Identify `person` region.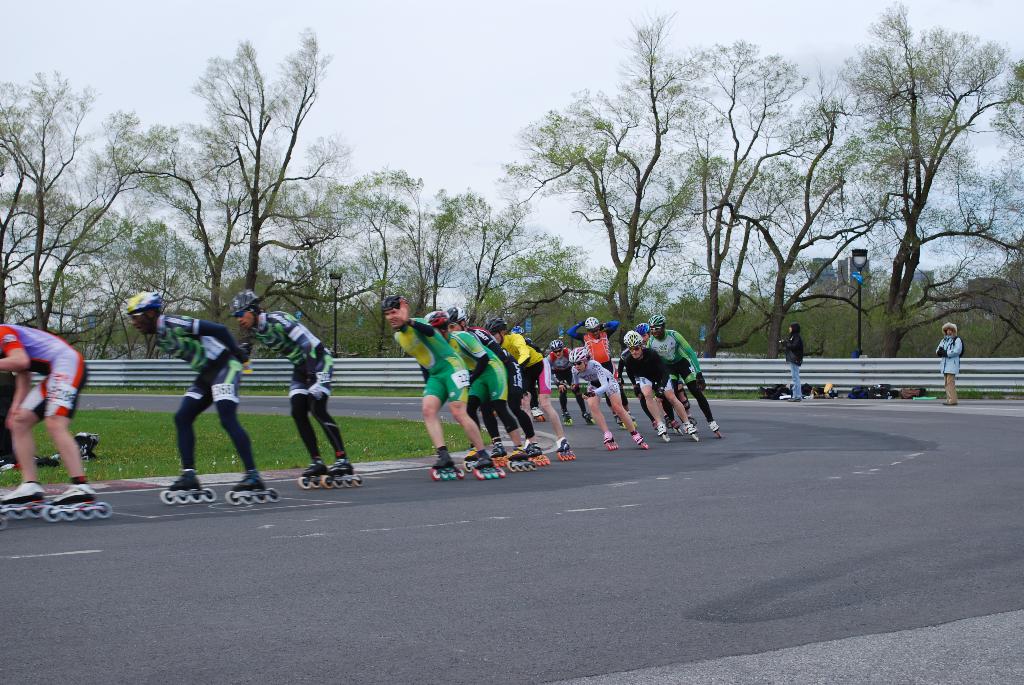
Region: bbox(936, 322, 967, 405).
